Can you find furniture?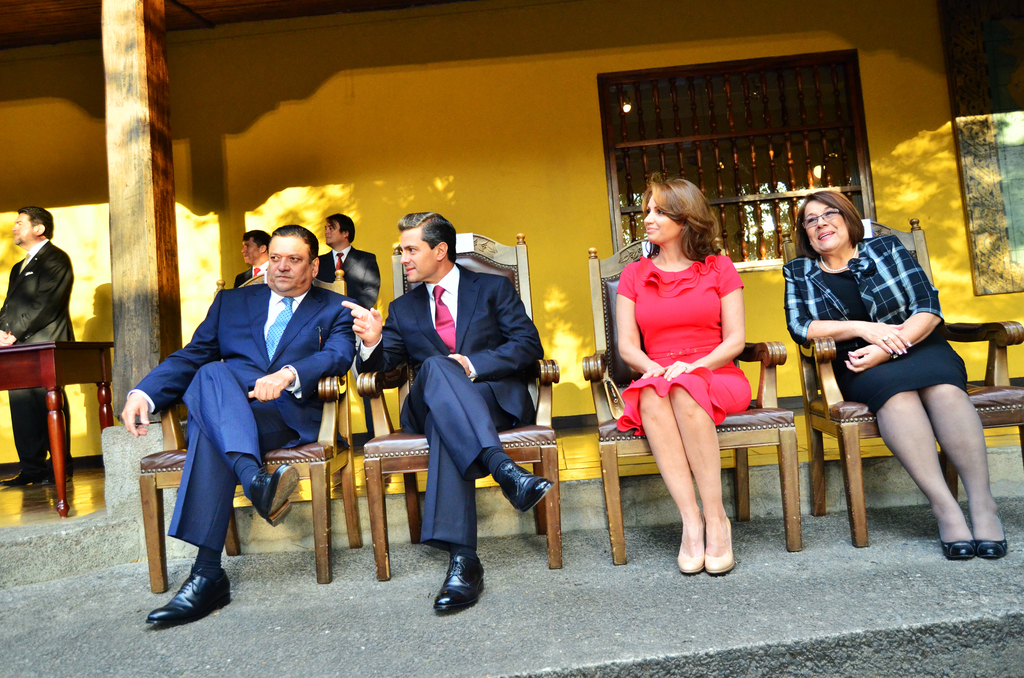
Yes, bounding box: {"left": 780, "top": 217, "right": 1023, "bottom": 549}.
